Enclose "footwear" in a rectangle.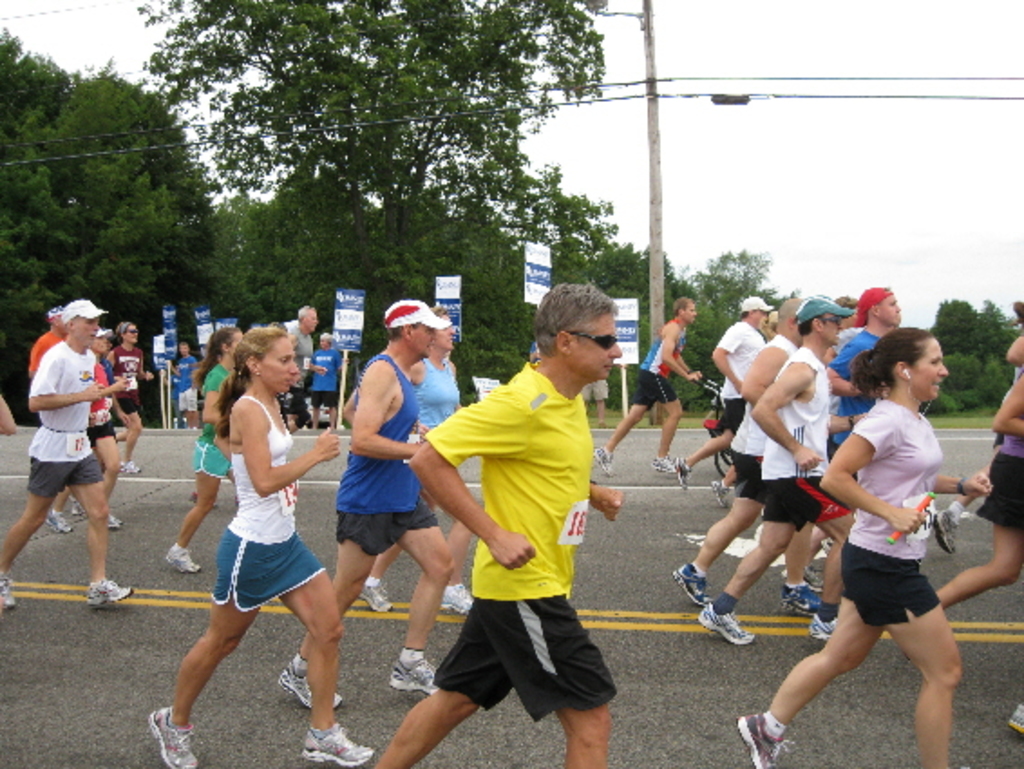
l=89, t=581, r=134, b=608.
